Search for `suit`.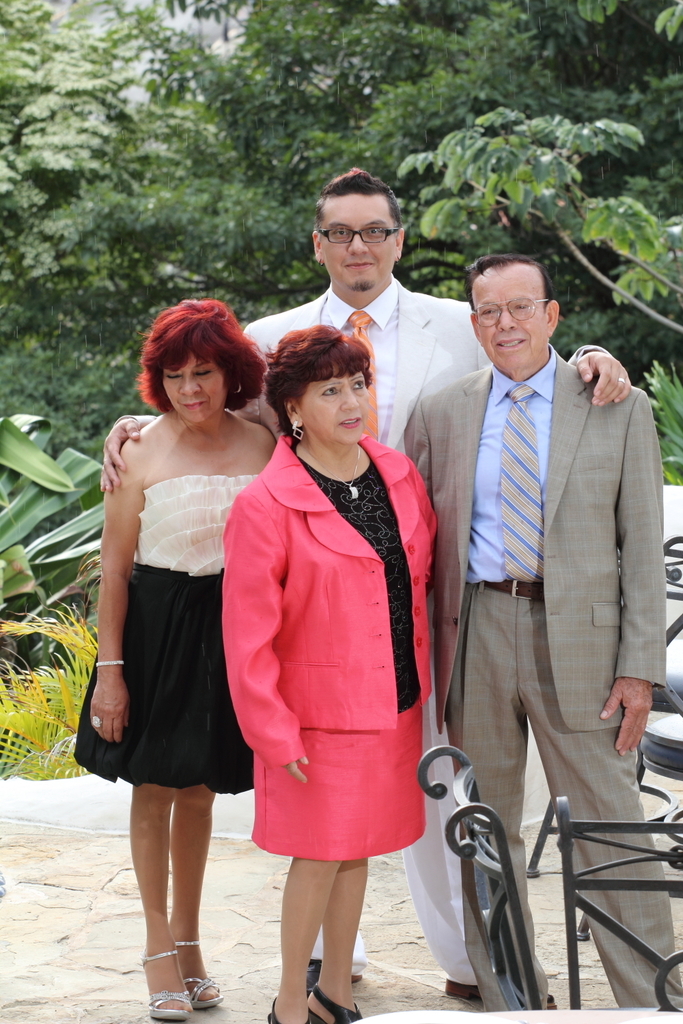
Found at <region>400, 348, 682, 1008</region>.
